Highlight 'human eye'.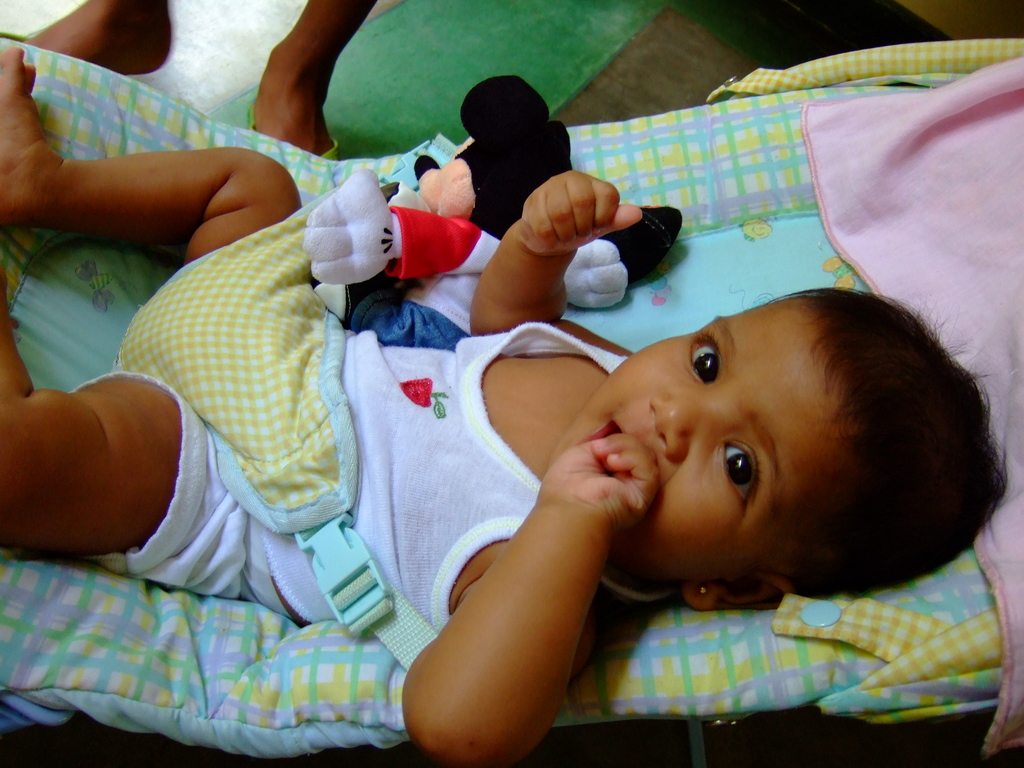
Highlighted region: Rect(708, 429, 790, 520).
